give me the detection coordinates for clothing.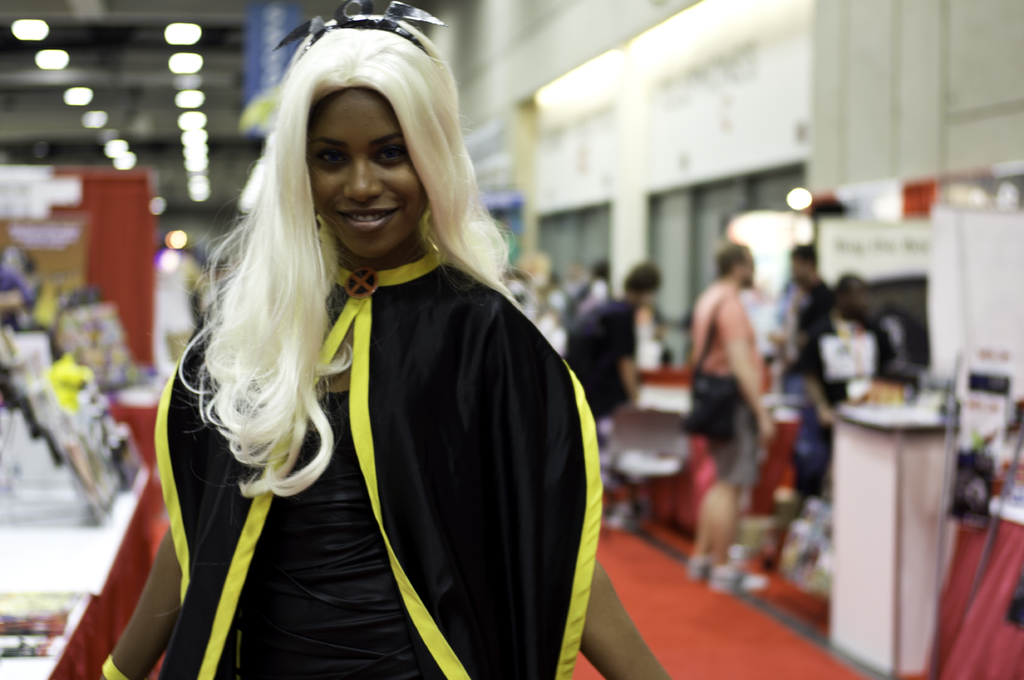
<bbox>762, 281, 844, 378</bbox>.
